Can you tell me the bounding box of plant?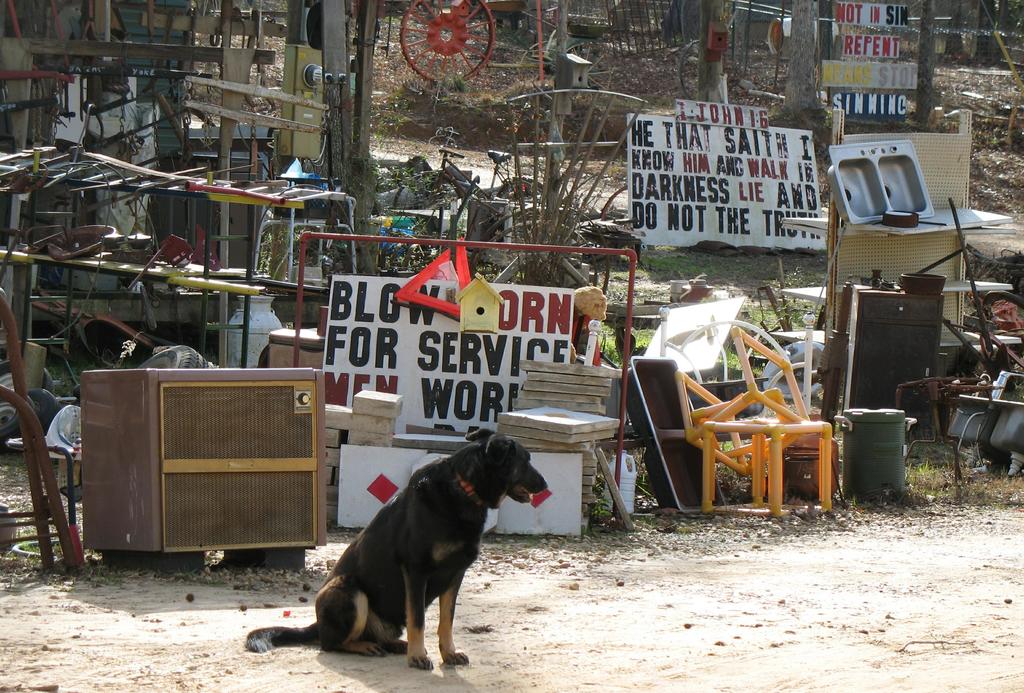
[x1=424, y1=60, x2=484, y2=124].
